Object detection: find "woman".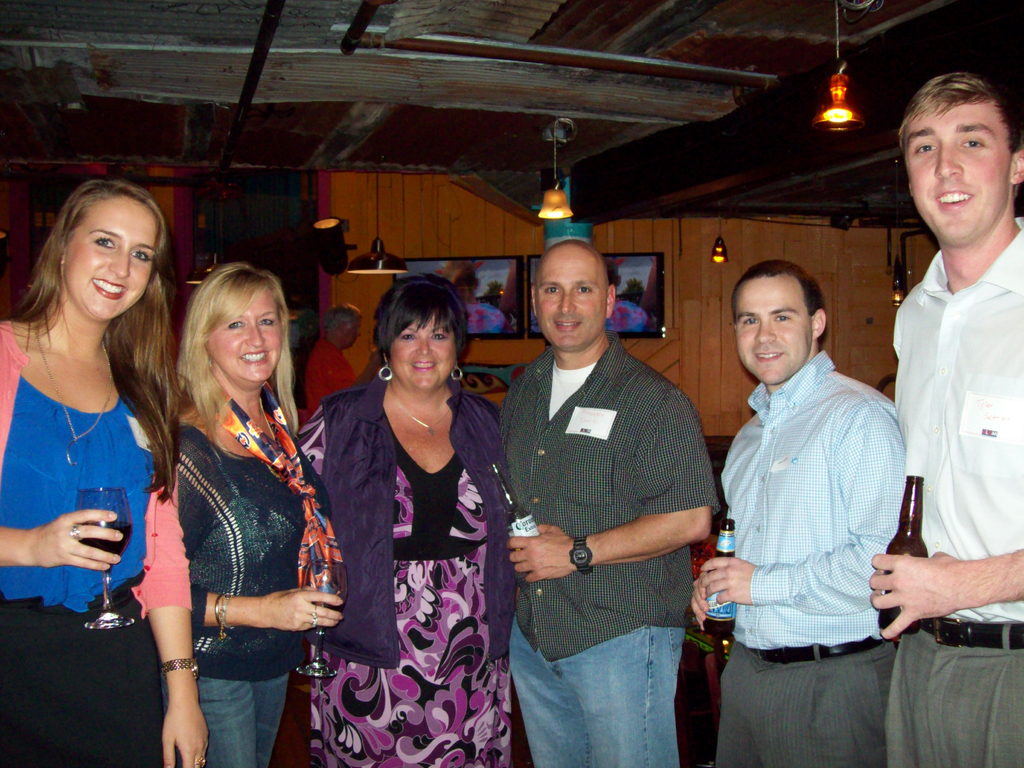
bbox=[308, 263, 511, 767].
